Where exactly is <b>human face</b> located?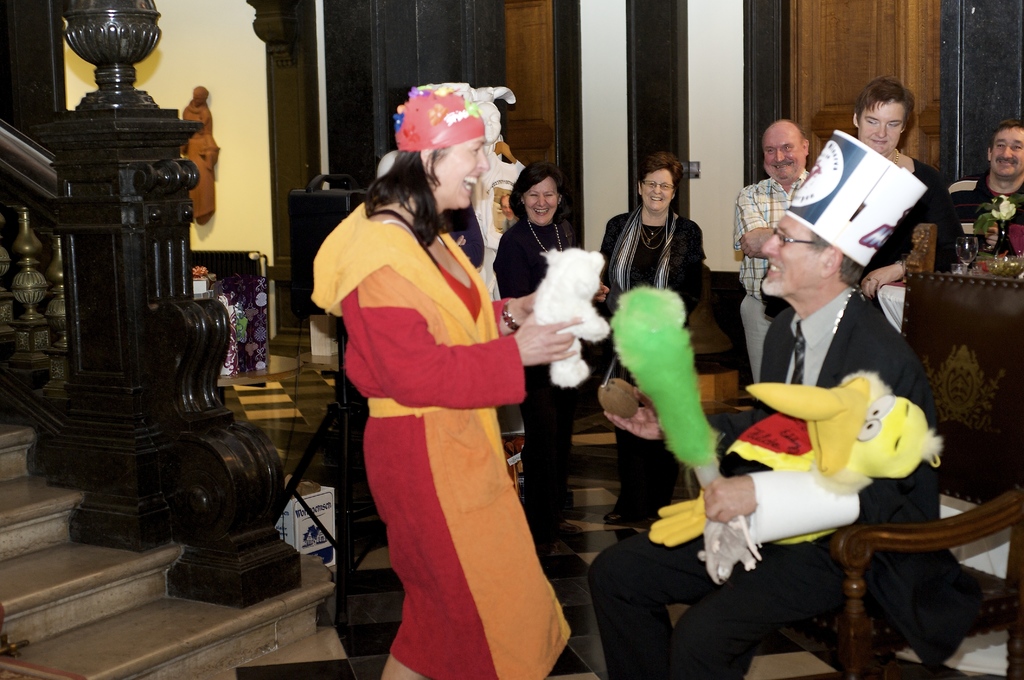
Its bounding box is {"x1": 989, "y1": 126, "x2": 1023, "y2": 177}.
